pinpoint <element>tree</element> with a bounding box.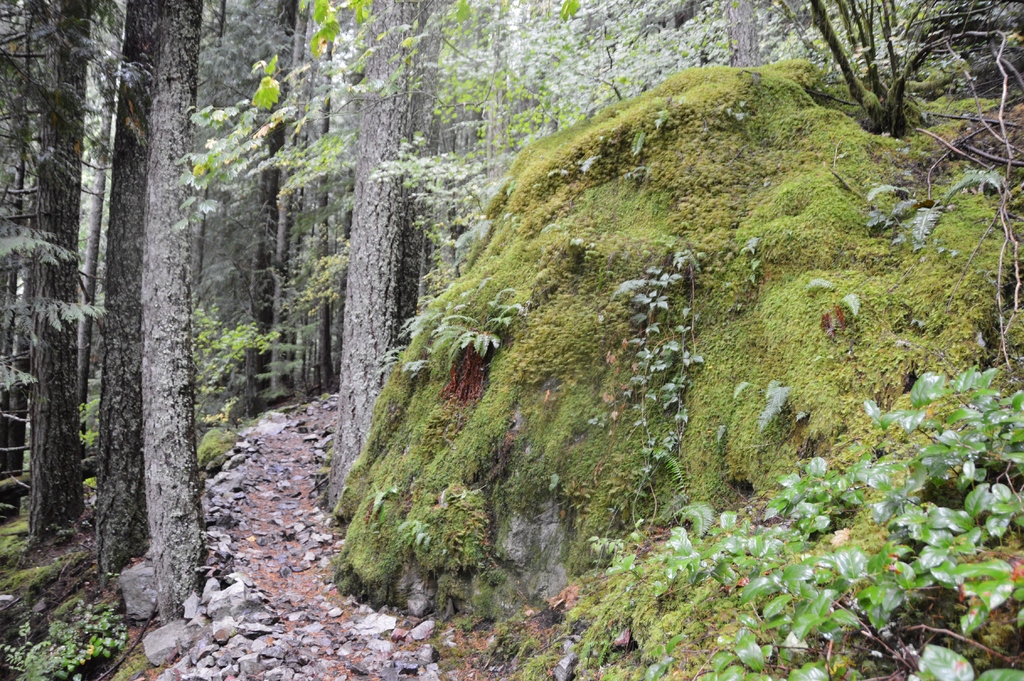
select_region(309, 0, 455, 530).
